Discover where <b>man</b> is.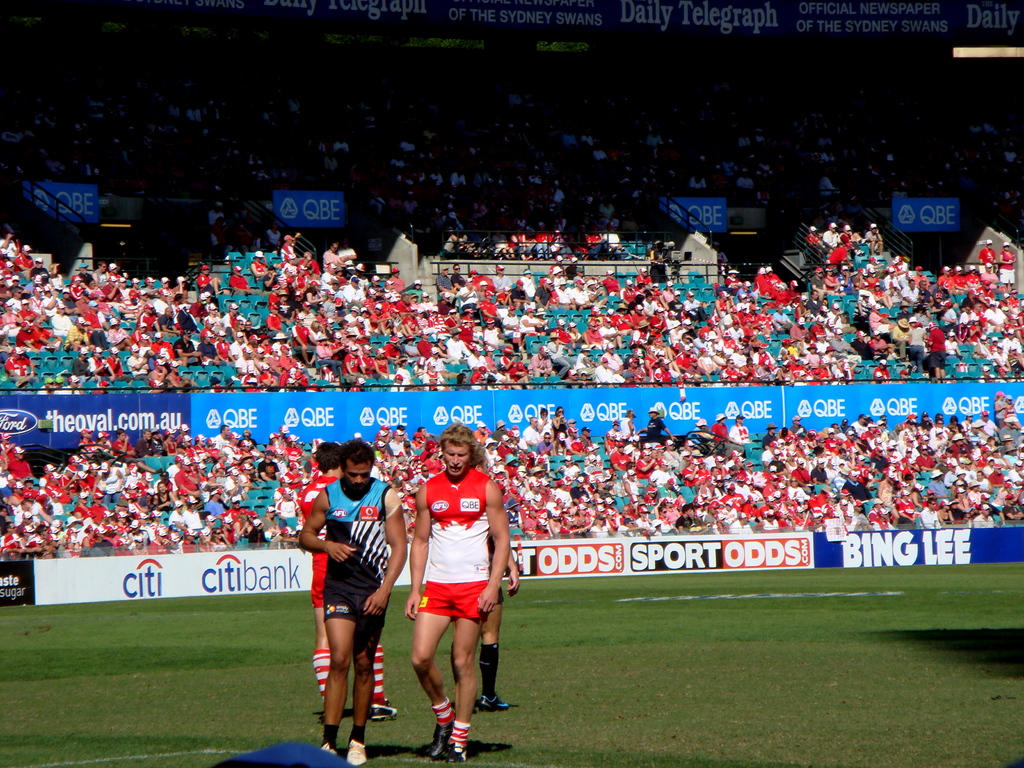
Discovered at x1=295 y1=441 x2=396 y2=724.
